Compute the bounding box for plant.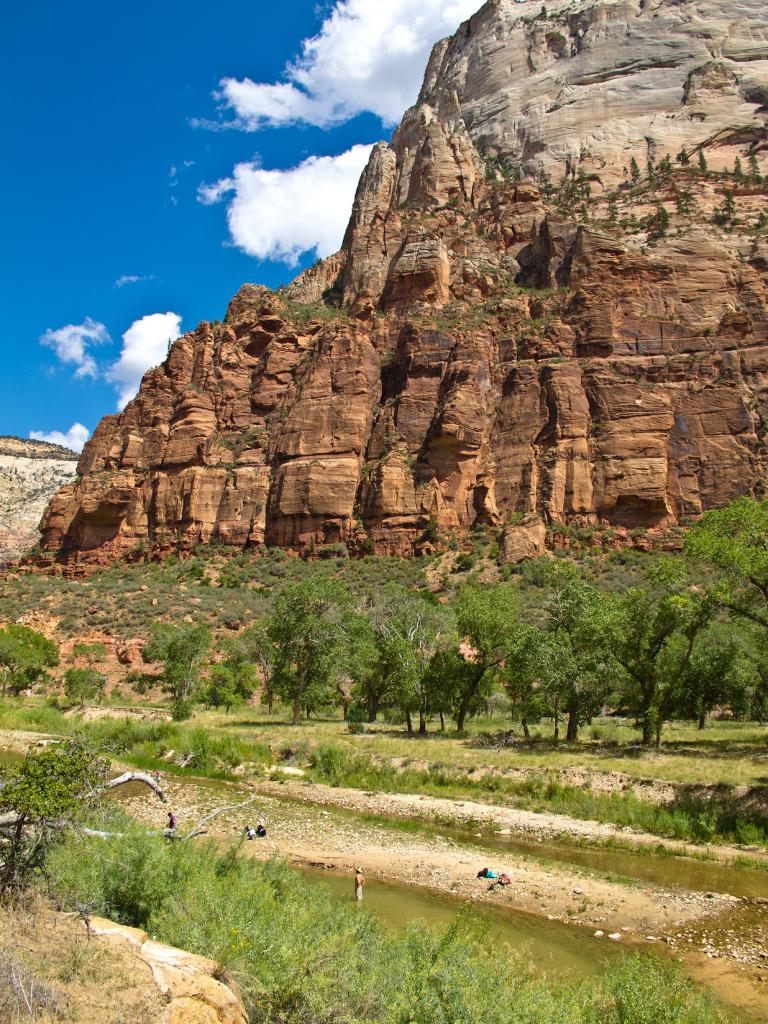
<bbox>406, 313, 424, 322</bbox>.
